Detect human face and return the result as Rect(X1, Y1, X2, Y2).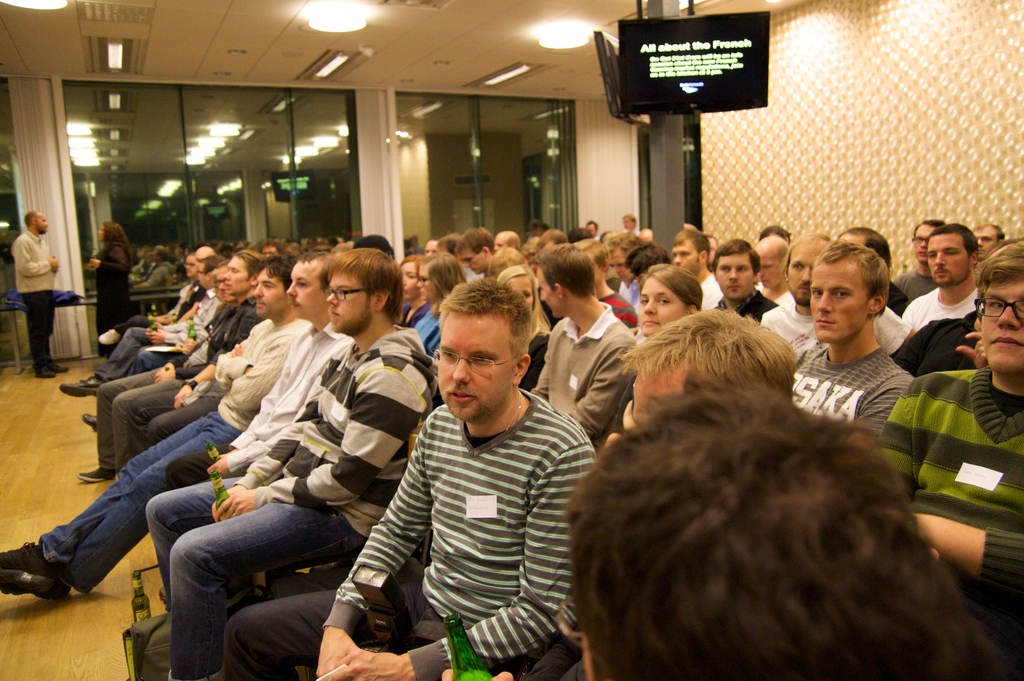
Rect(416, 268, 434, 302).
